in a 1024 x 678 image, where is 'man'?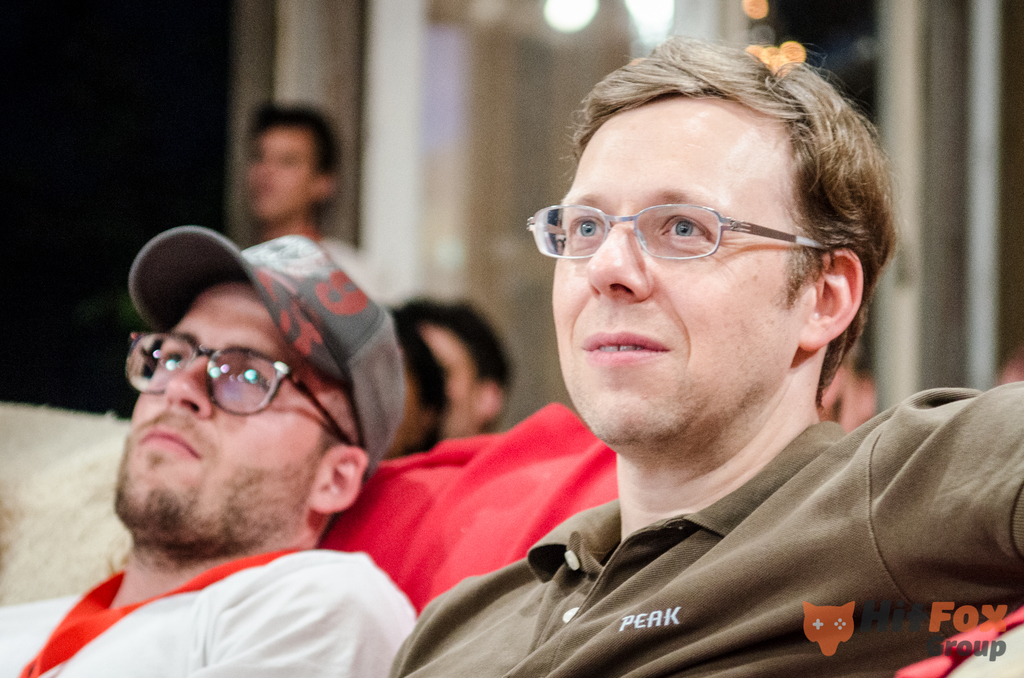
select_region(344, 41, 1023, 639).
